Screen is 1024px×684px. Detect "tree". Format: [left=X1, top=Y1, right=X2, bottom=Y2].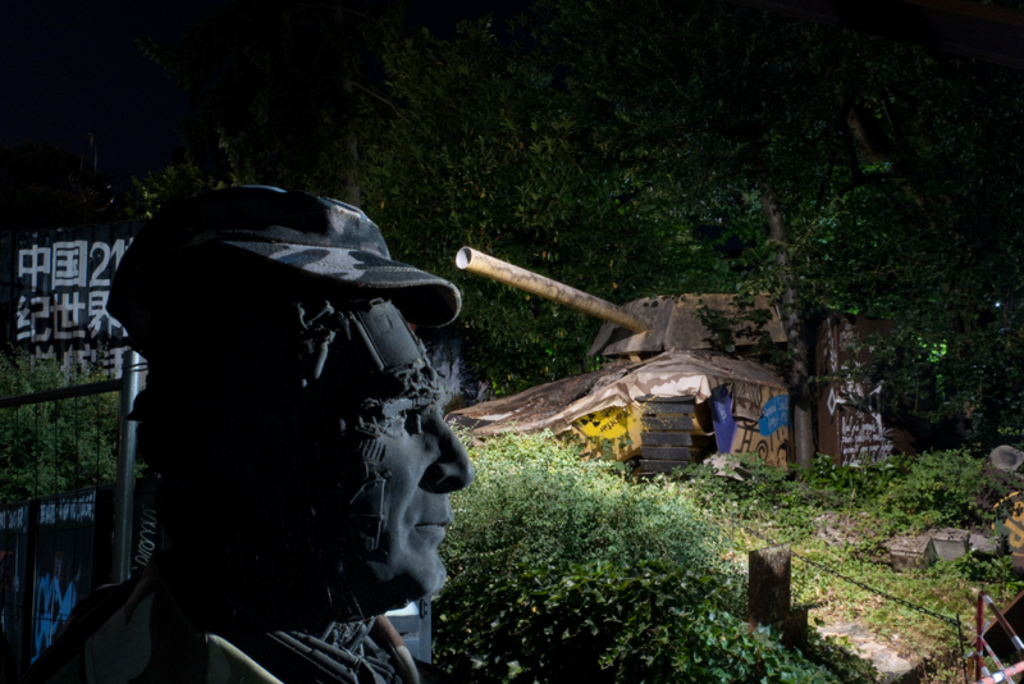
[left=691, top=76, right=980, bottom=471].
